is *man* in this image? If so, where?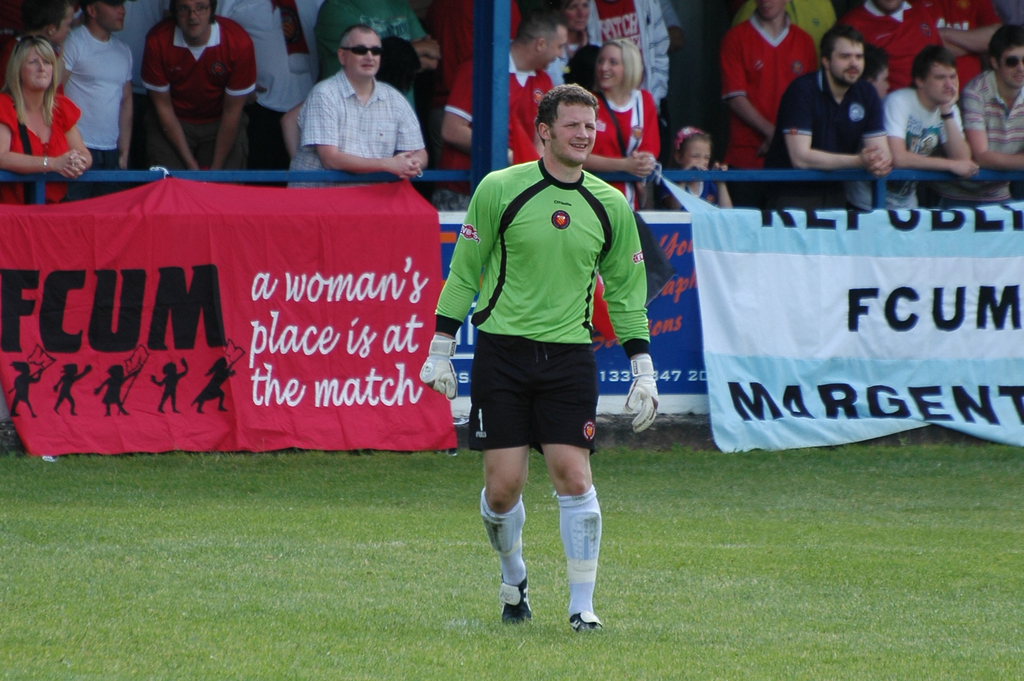
Yes, at select_region(845, 0, 951, 91).
